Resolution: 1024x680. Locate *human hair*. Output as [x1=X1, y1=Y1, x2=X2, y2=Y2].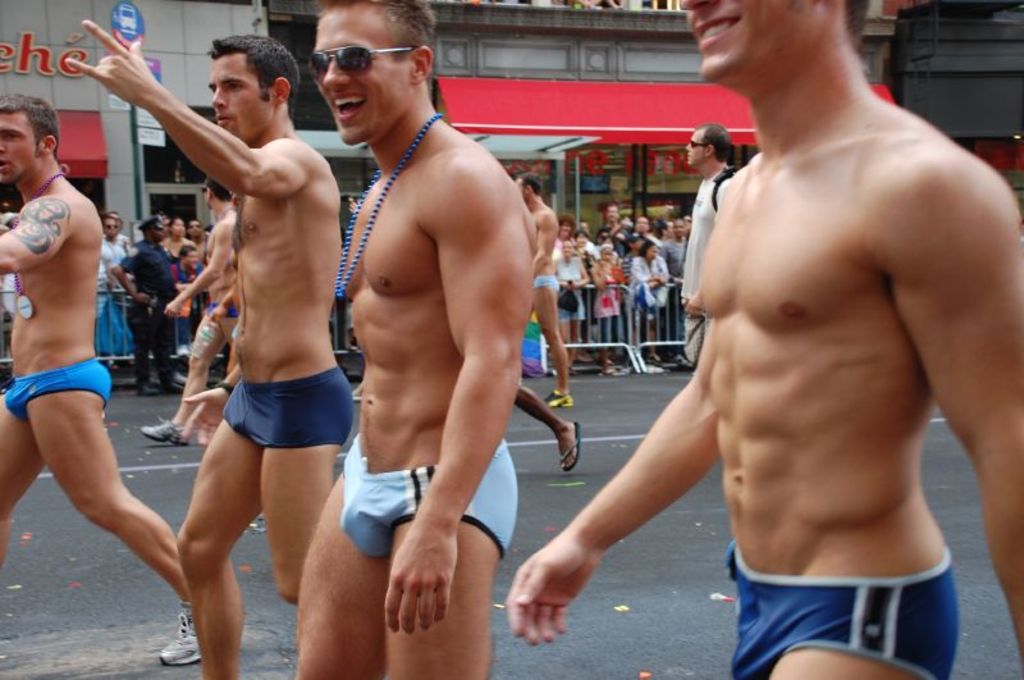
[x1=324, y1=0, x2=438, y2=55].
